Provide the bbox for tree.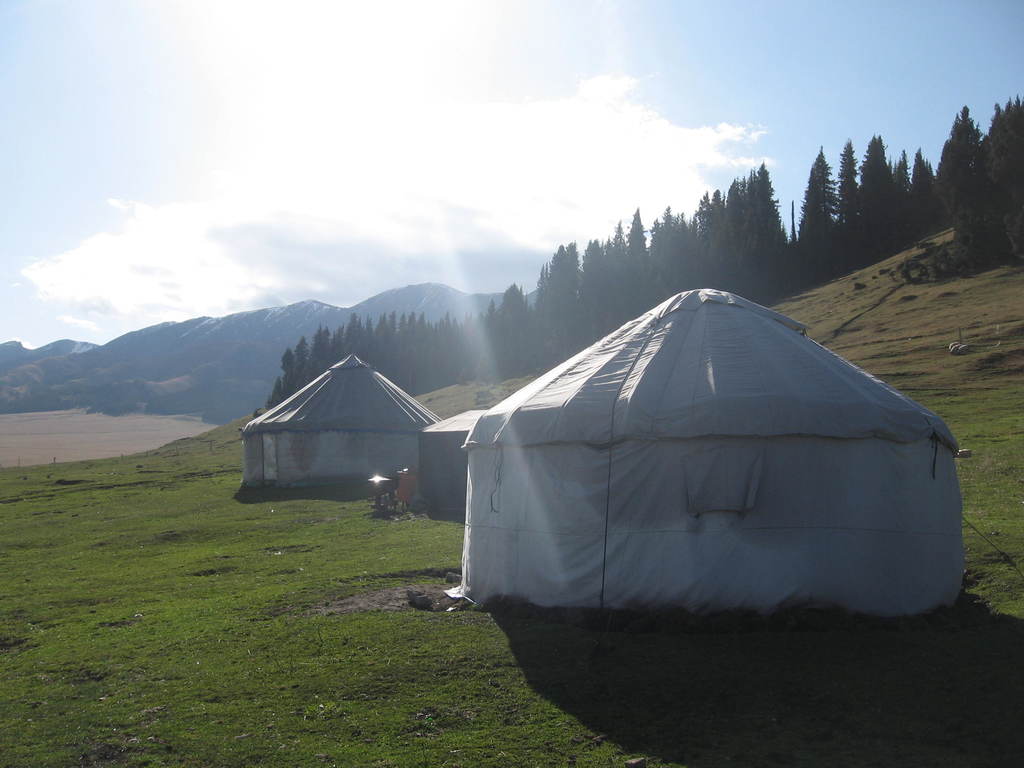
<box>358,314,370,346</box>.
